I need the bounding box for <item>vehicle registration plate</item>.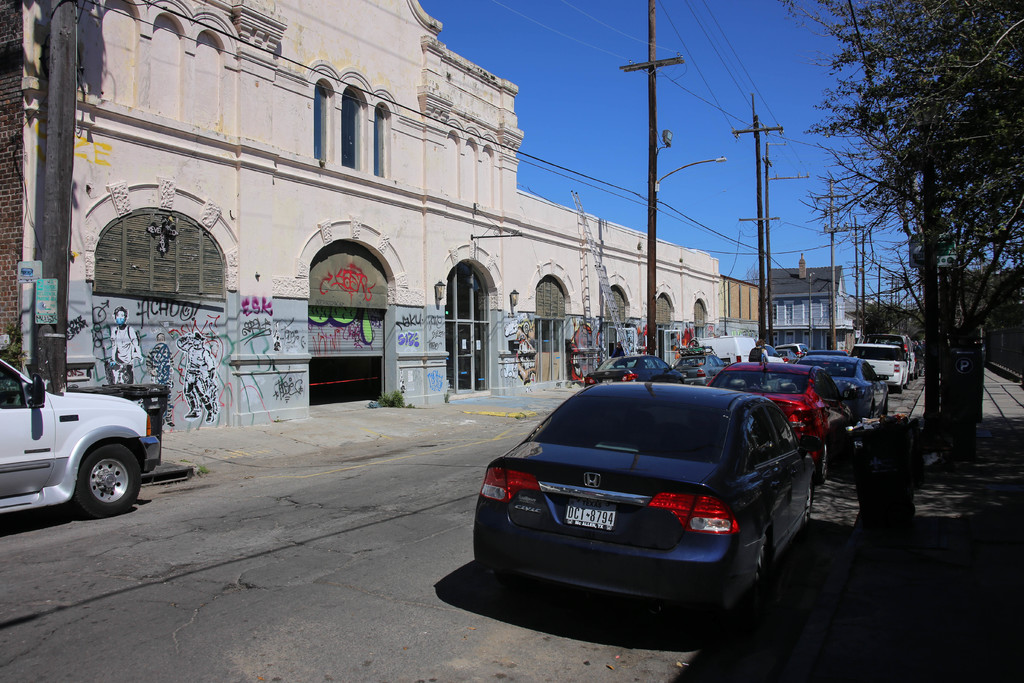
Here it is: box(563, 500, 621, 532).
